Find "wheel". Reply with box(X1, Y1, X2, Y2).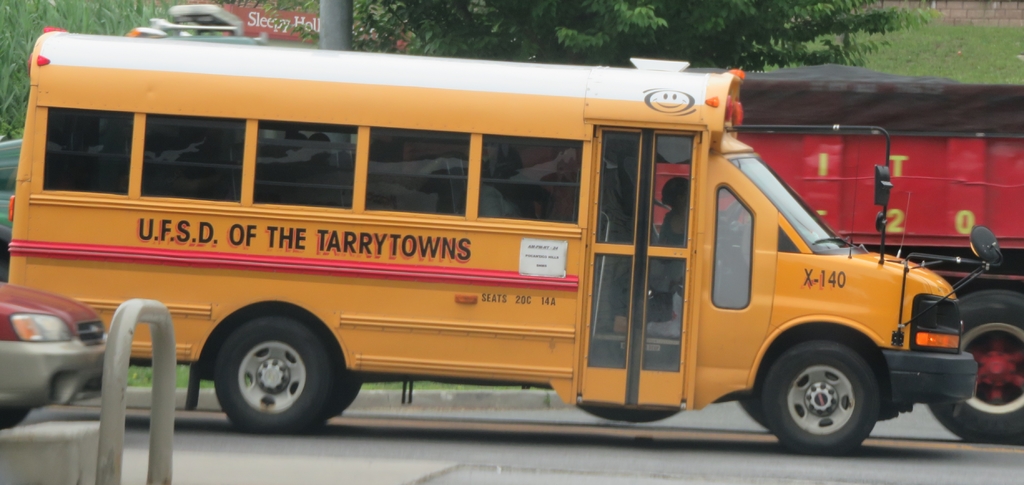
box(0, 409, 33, 430).
